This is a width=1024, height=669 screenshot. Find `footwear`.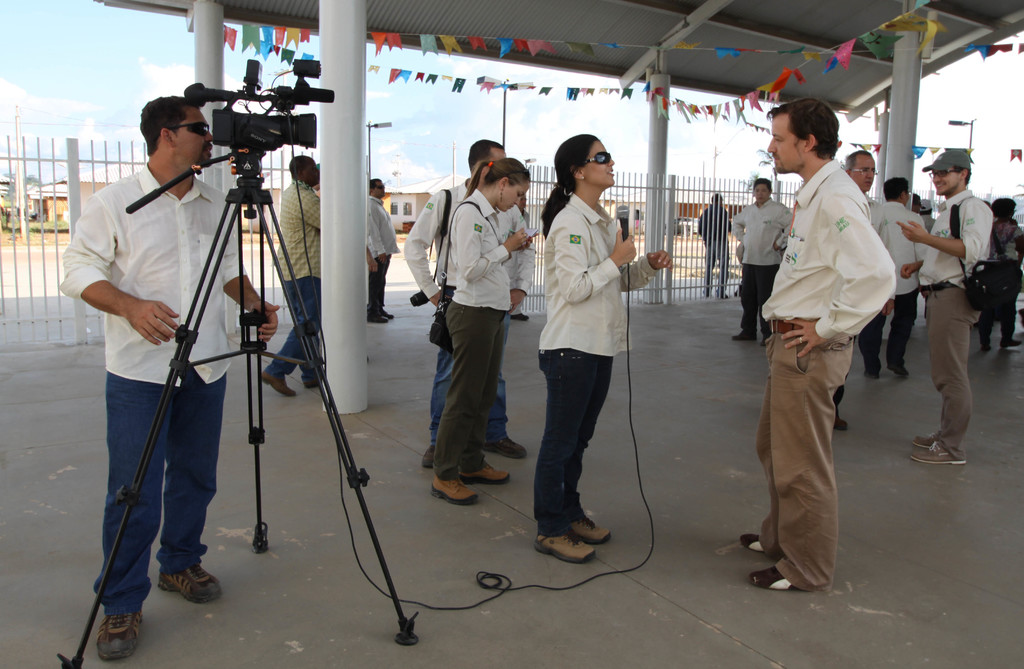
Bounding box: bbox=(888, 362, 911, 375).
